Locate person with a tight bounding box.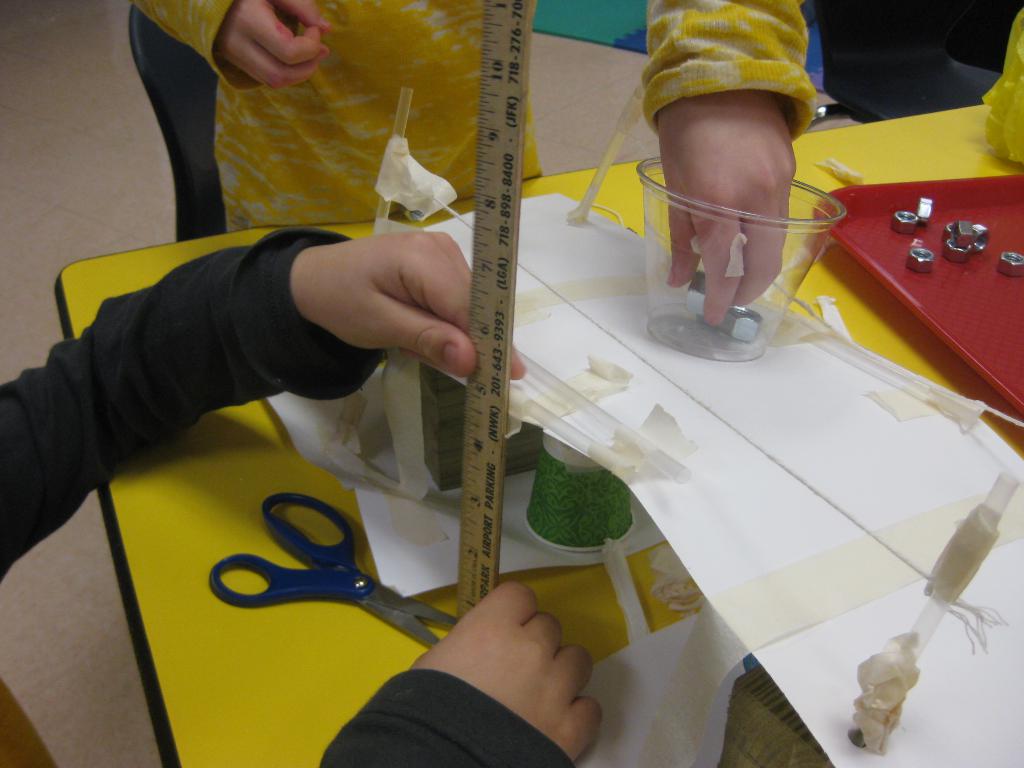
x1=131, y1=0, x2=818, y2=331.
